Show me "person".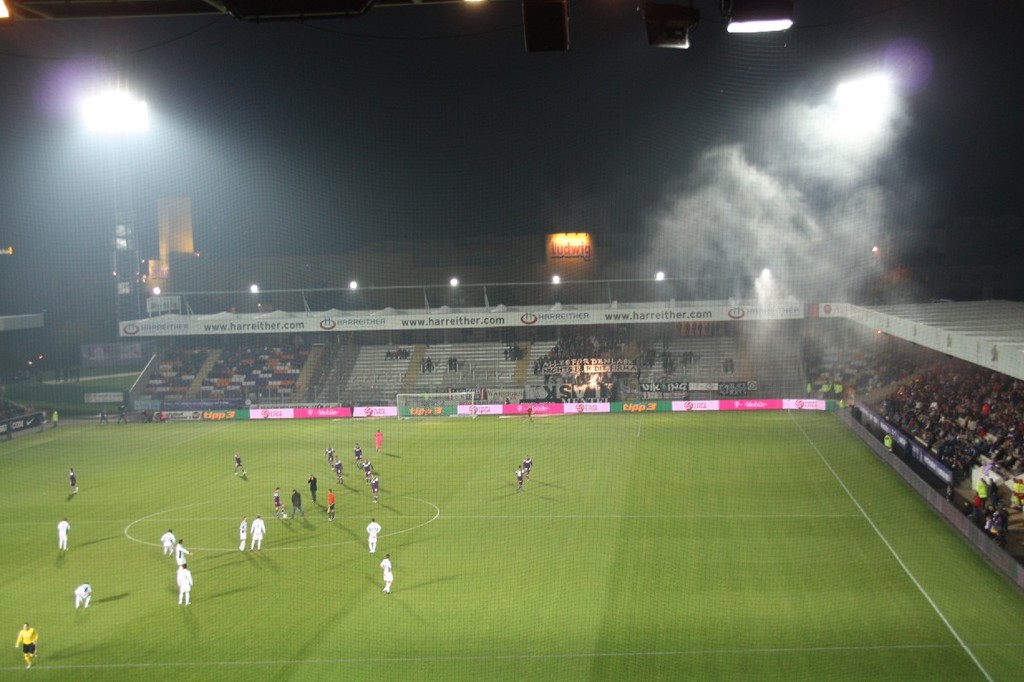
"person" is here: [323,486,337,526].
